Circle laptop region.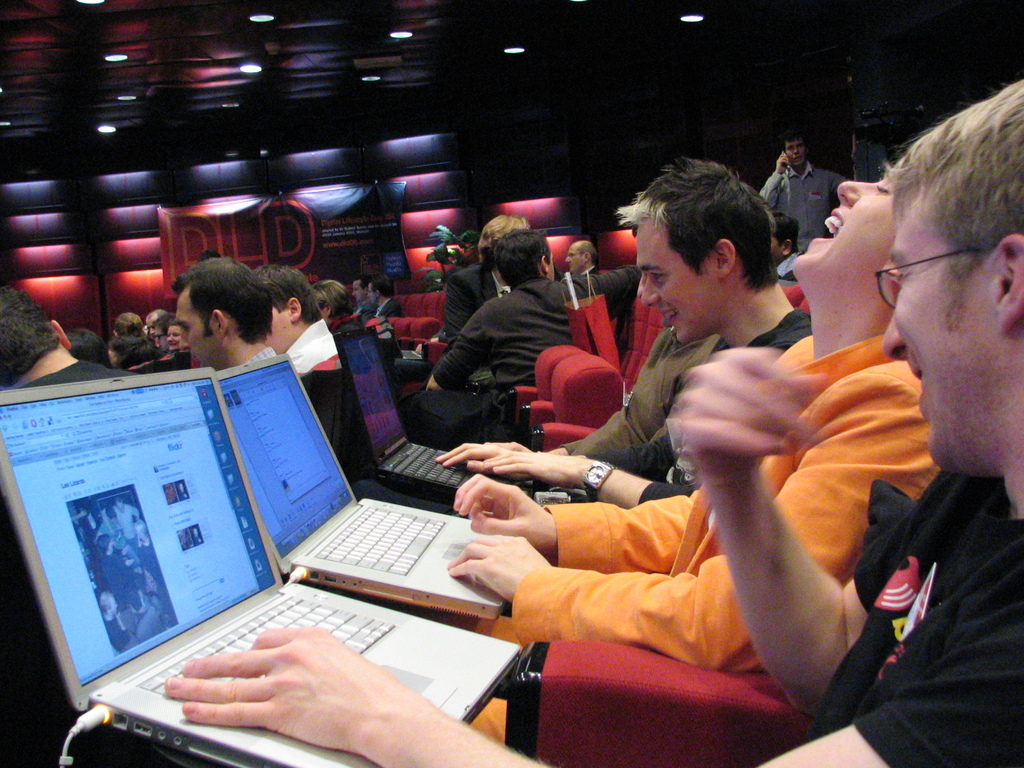
Region: (left=218, top=352, right=511, bottom=623).
